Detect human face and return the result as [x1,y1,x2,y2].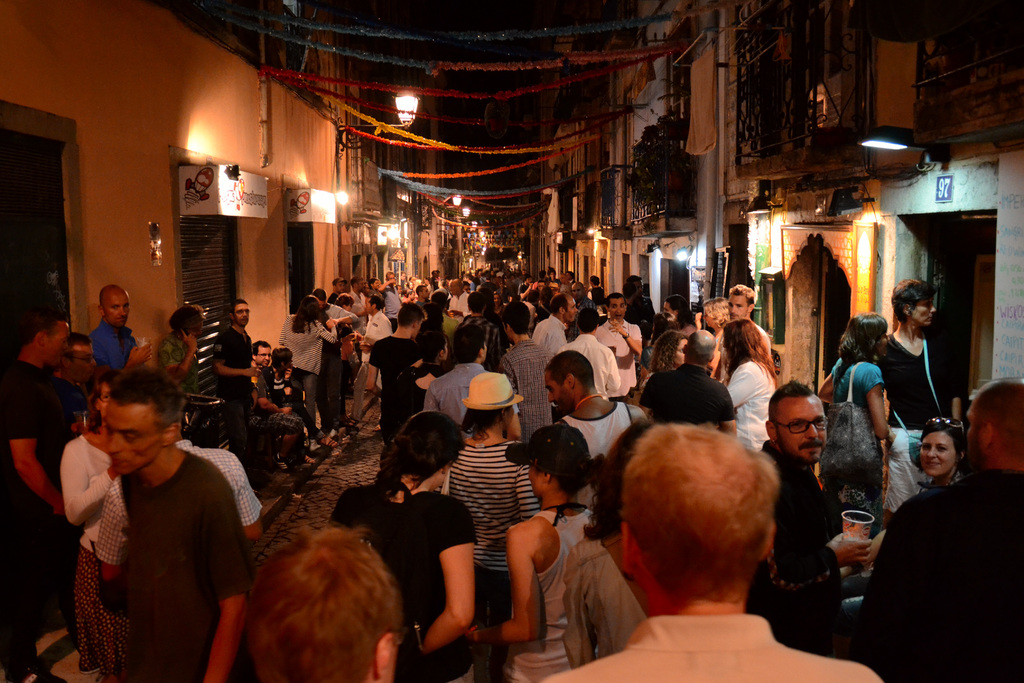
[246,342,273,363].
